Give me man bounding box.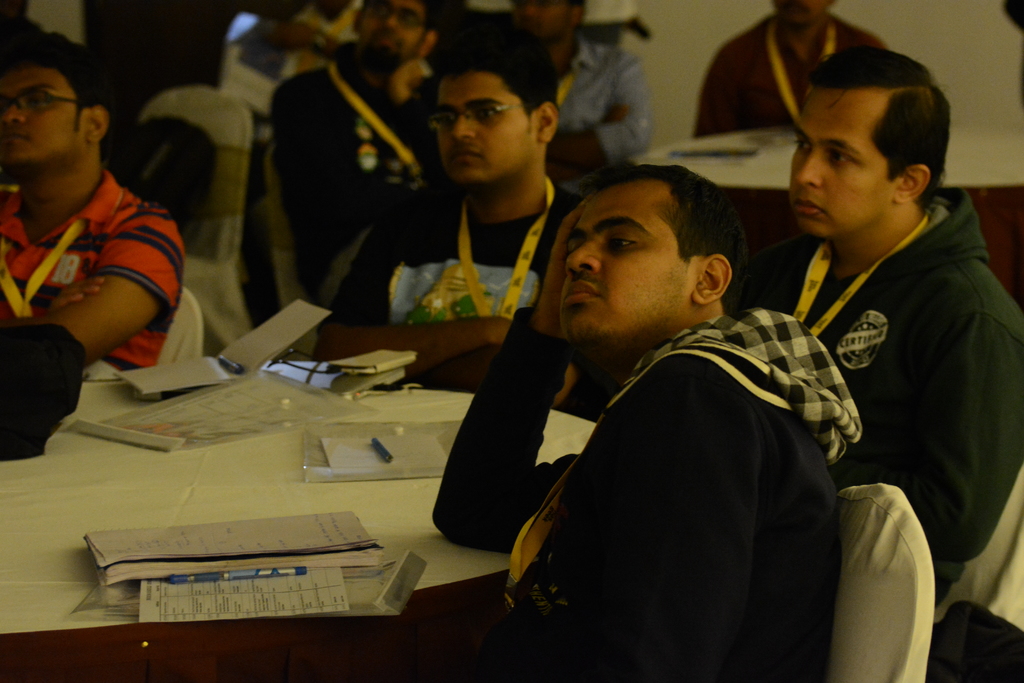
bbox=(271, 0, 452, 311).
